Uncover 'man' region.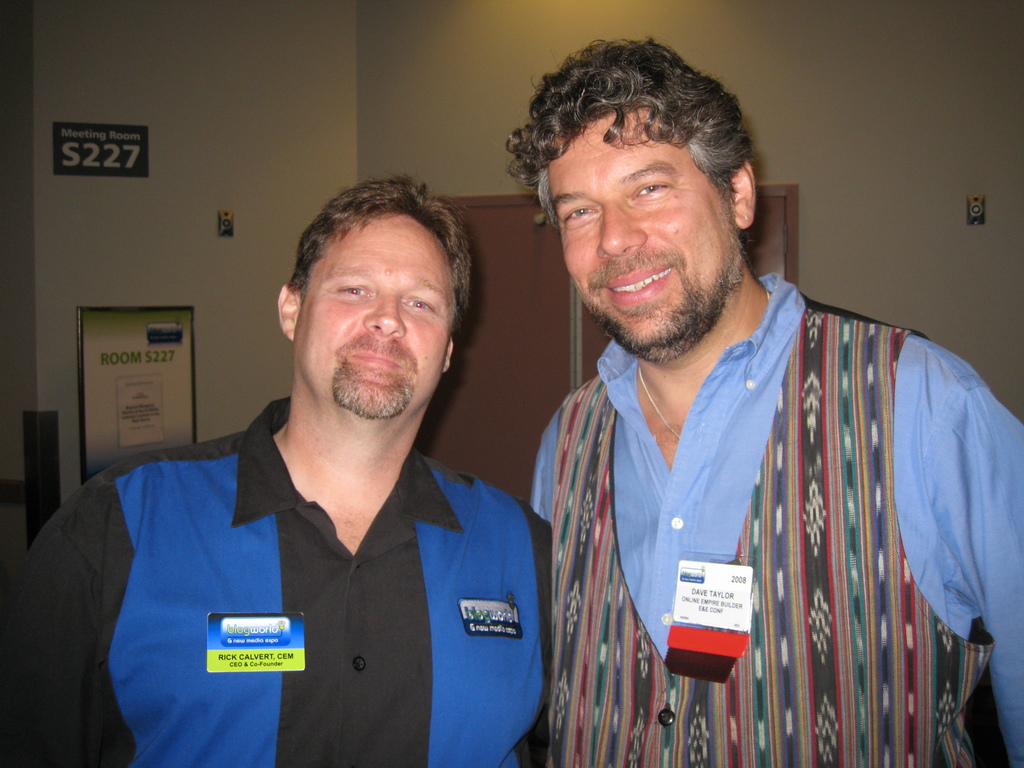
Uncovered: [x1=36, y1=165, x2=547, y2=767].
